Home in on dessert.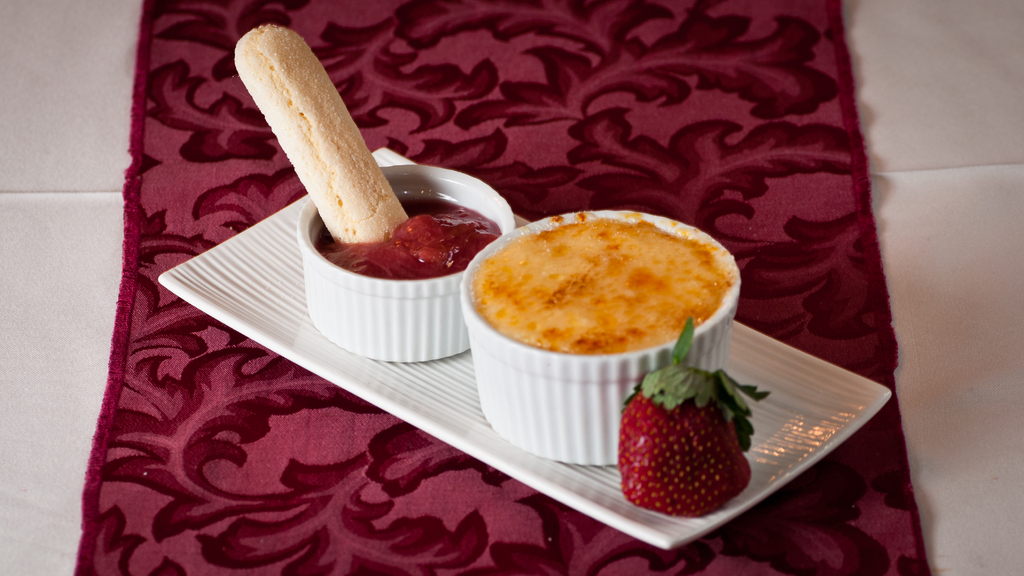
Homed in at pyautogui.locateOnScreen(450, 198, 742, 470).
